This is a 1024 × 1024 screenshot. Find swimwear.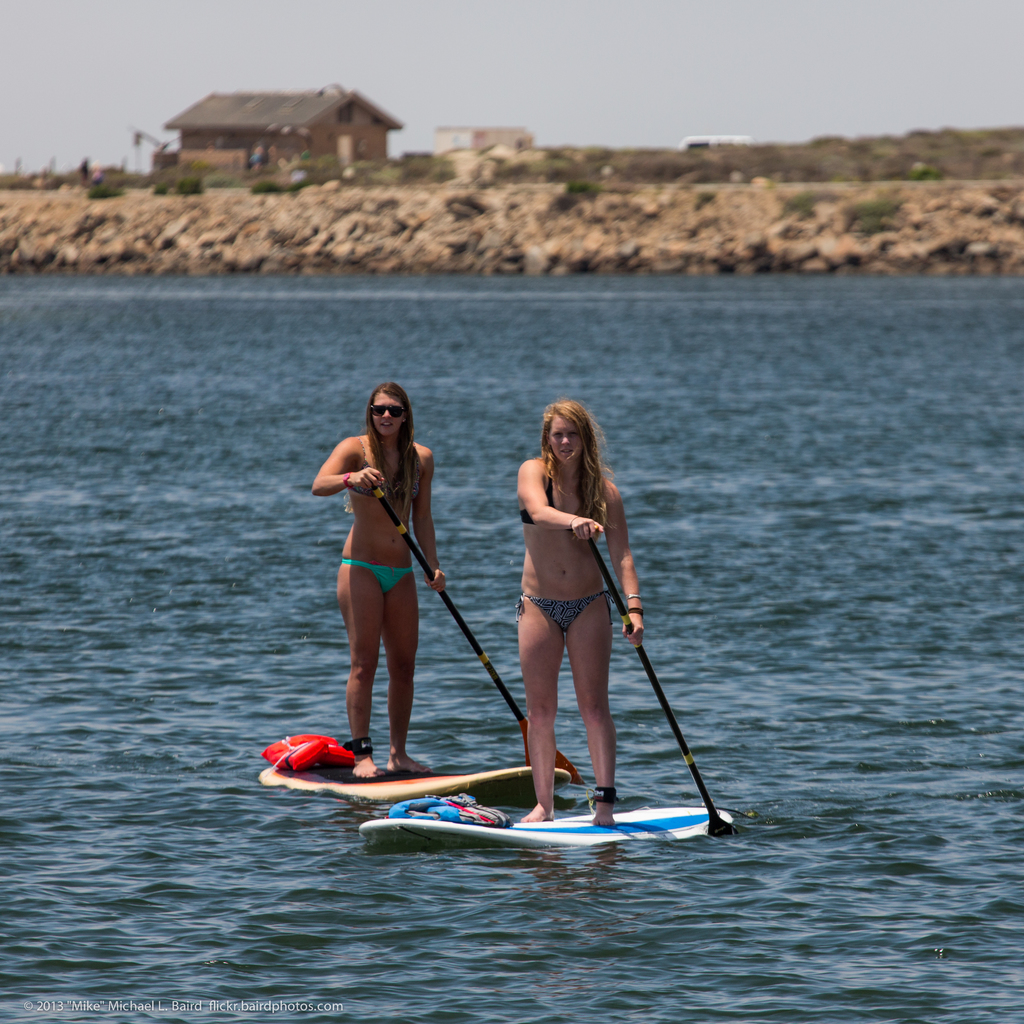
Bounding box: detection(512, 598, 623, 634).
